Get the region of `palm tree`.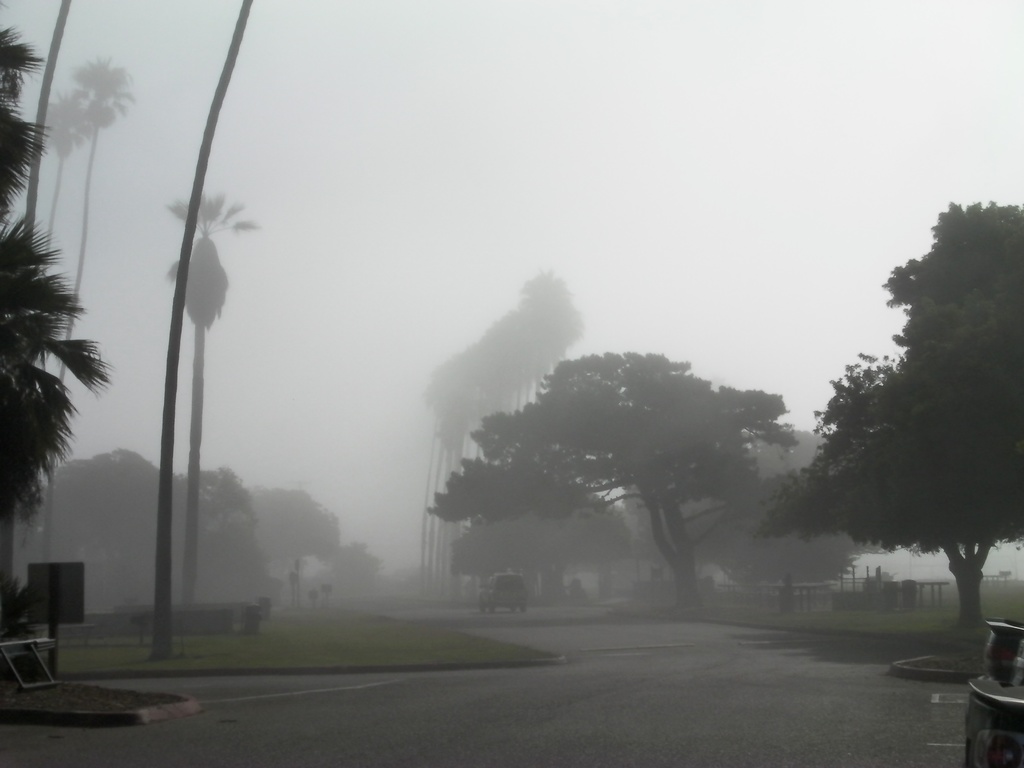
left=0, top=20, right=109, bottom=526.
